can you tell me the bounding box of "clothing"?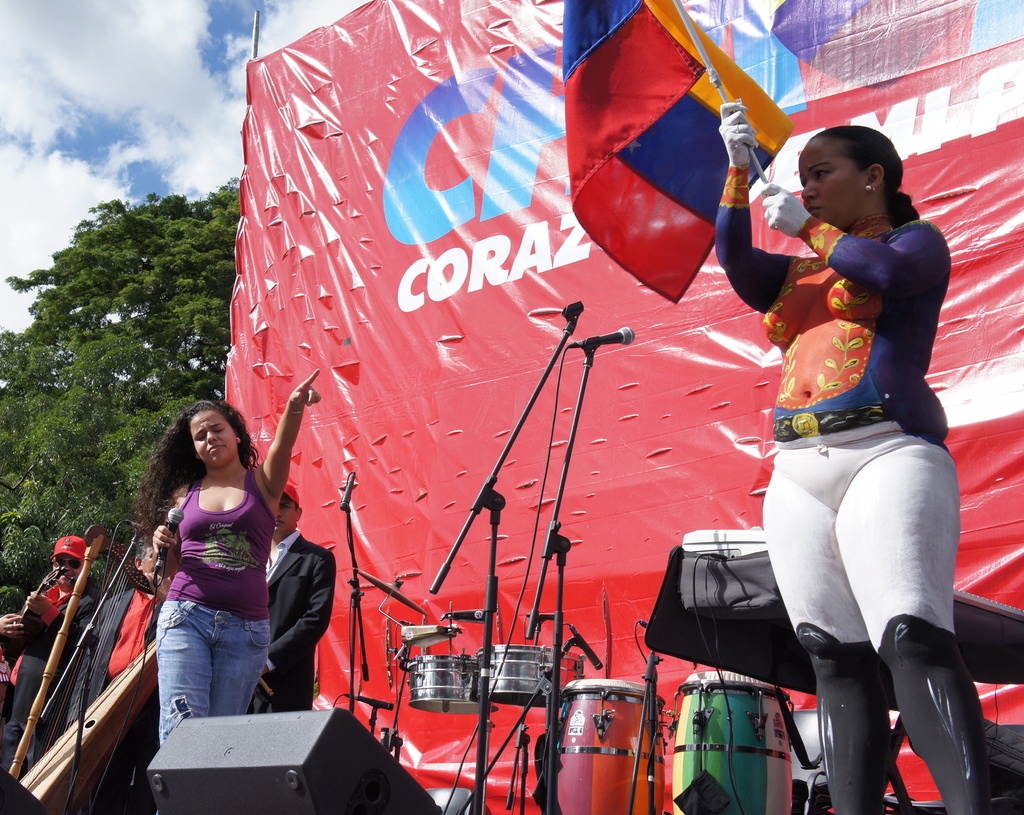
<region>81, 567, 162, 814</region>.
